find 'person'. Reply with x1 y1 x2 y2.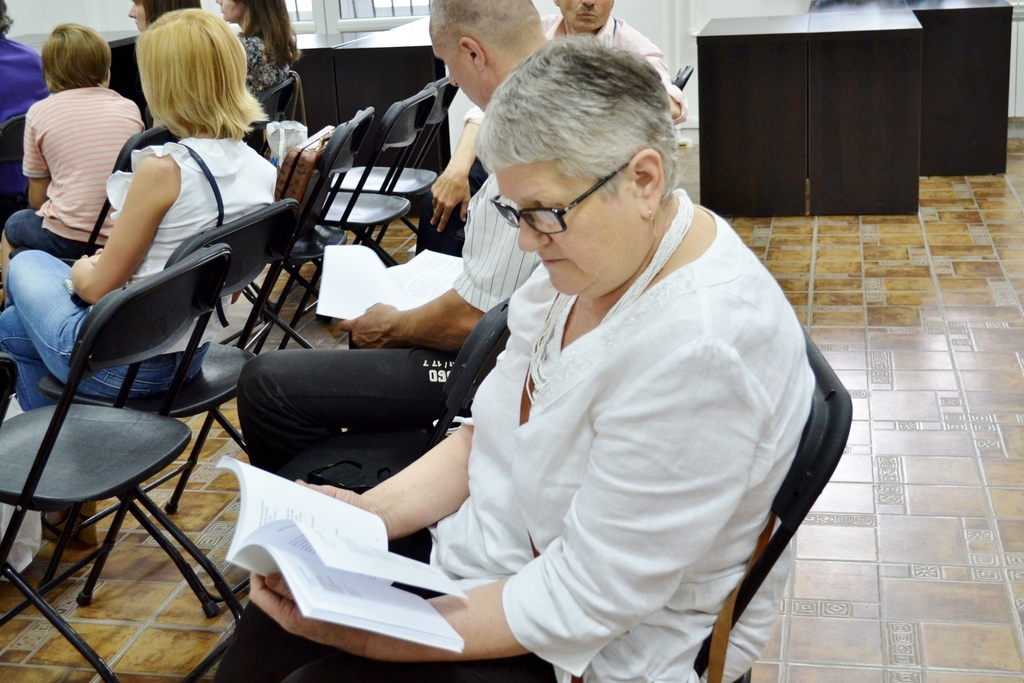
125 0 202 38.
